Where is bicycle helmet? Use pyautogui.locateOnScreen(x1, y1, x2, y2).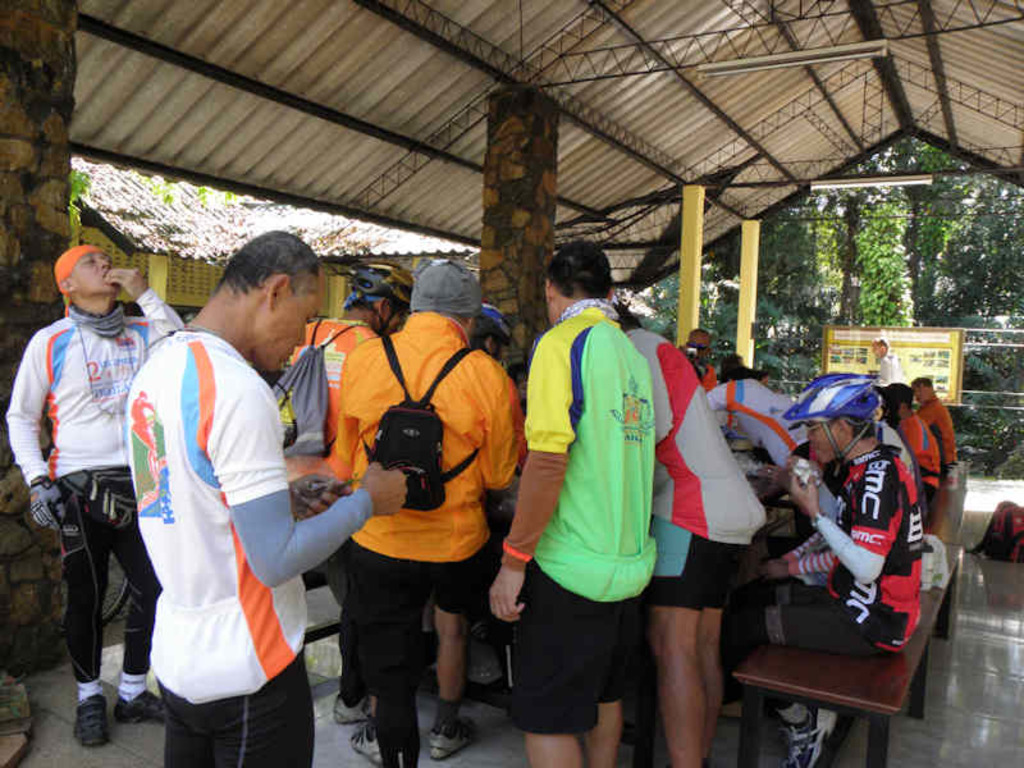
pyautogui.locateOnScreen(343, 257, 416, 335).
